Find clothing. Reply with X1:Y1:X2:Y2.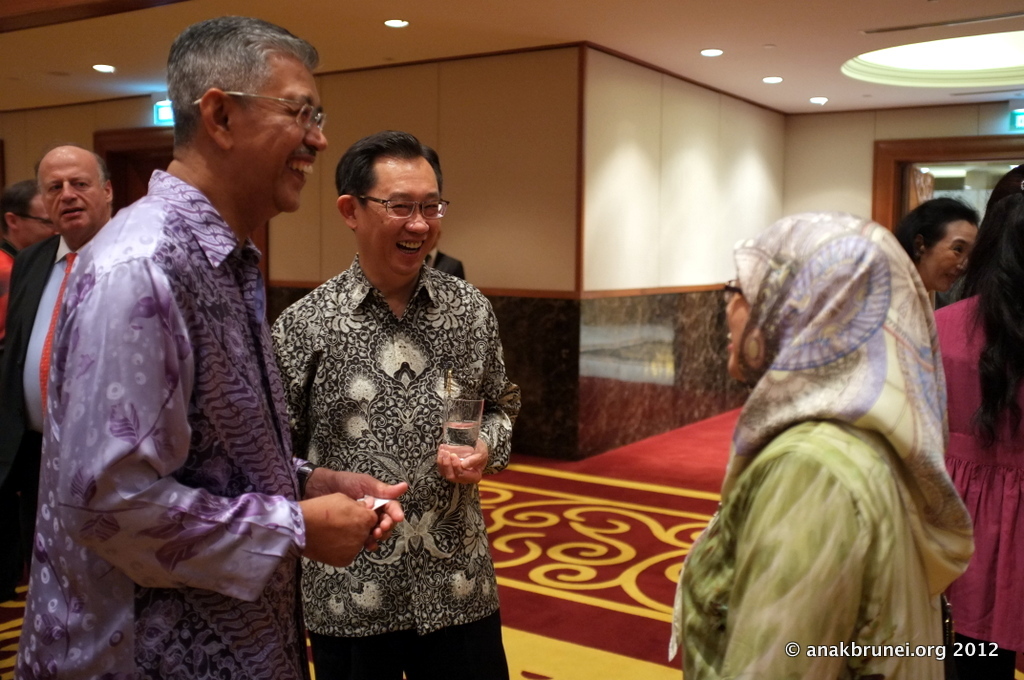
272:265:514:679.
